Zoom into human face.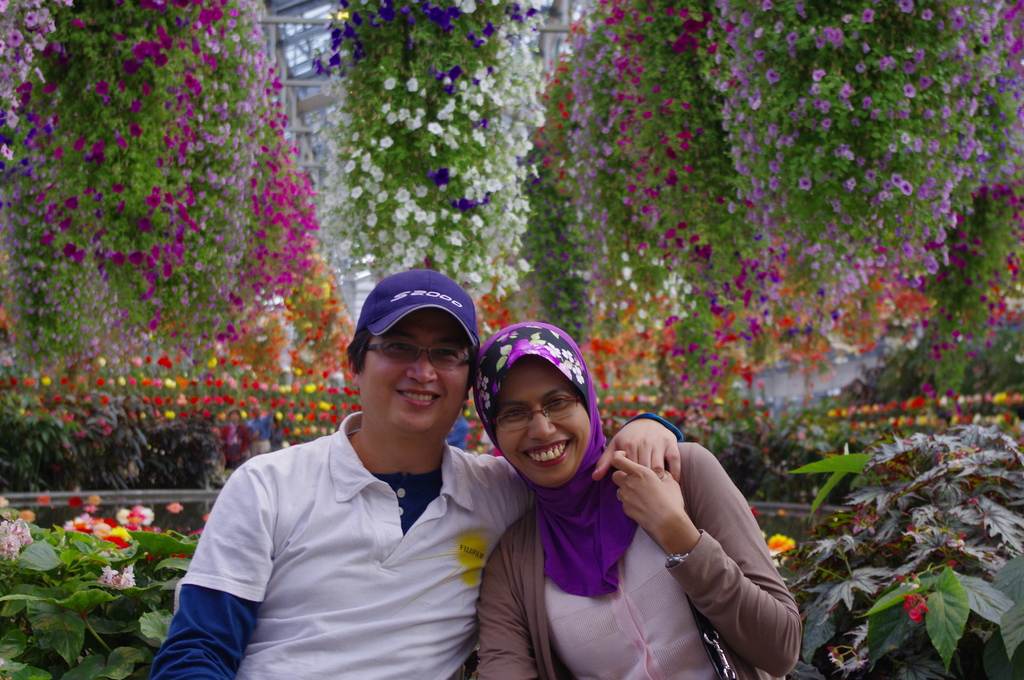
Zoom target: detection(491, 362, 589, 487).
